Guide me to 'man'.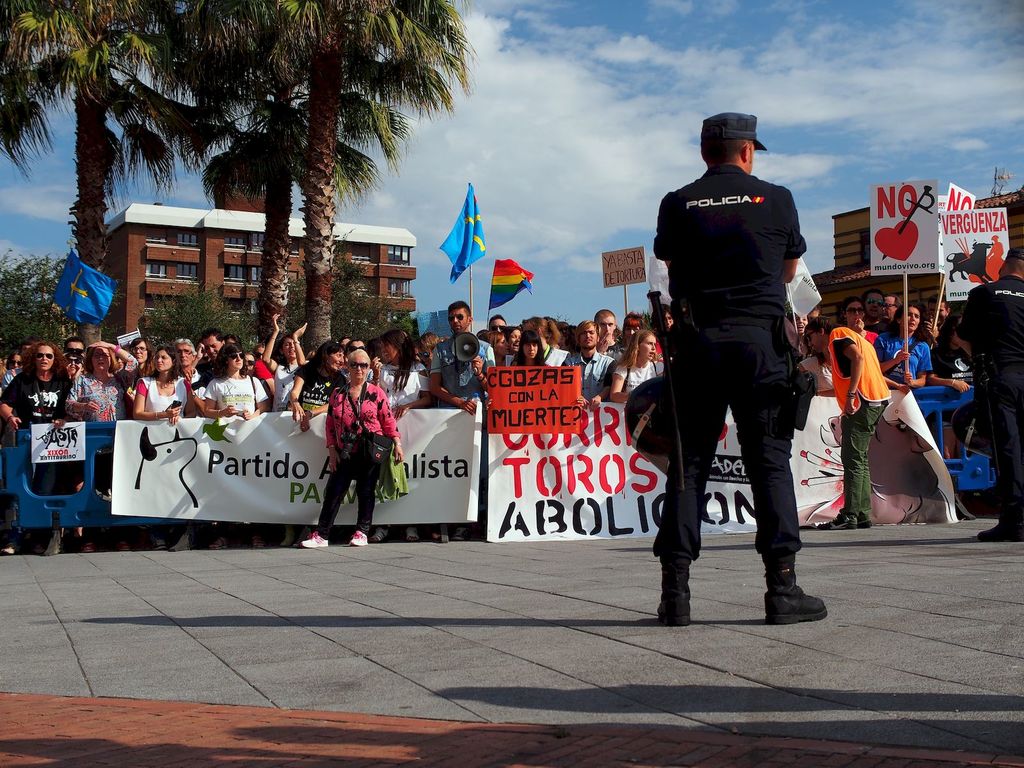
Guidance: bbox(956, 246, 1023, 542).
